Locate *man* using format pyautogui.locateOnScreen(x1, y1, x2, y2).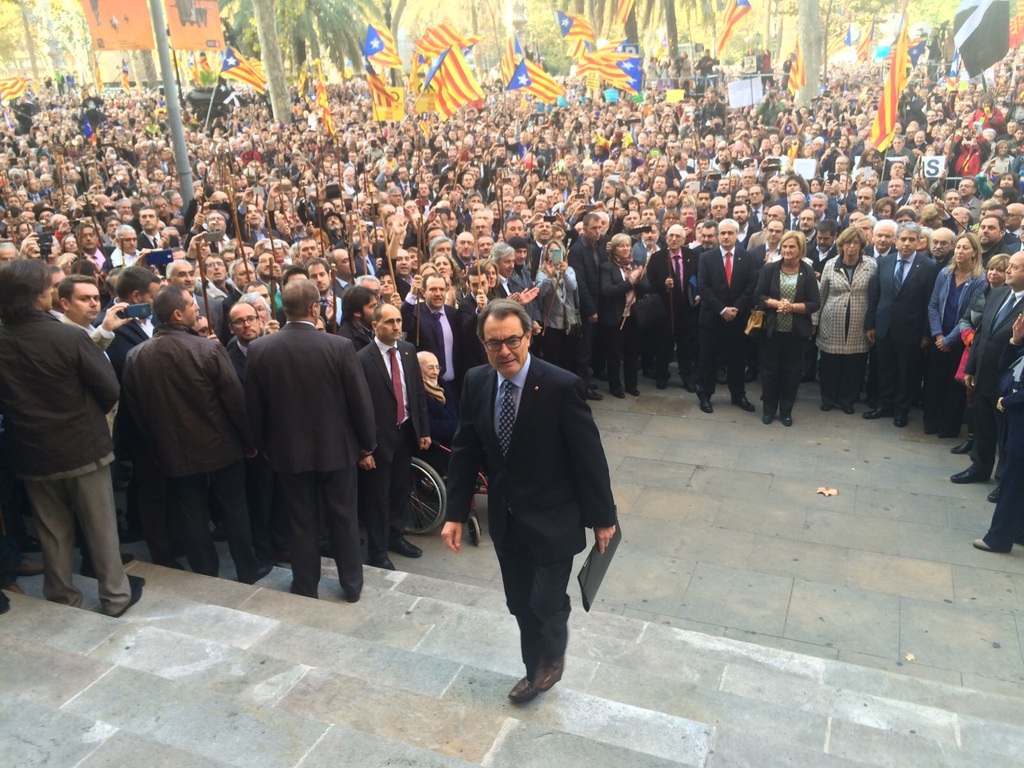
pyautogui.locateOnScreen(950, 248, 1023, 509).
